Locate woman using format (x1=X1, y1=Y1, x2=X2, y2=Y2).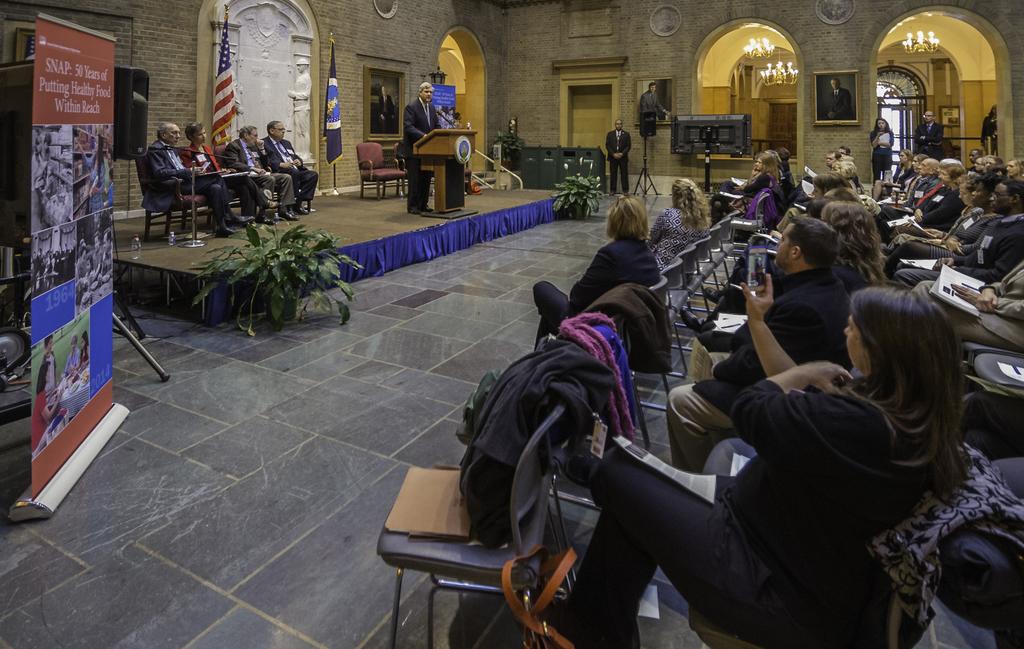
(x1=186, y1=124, x2=279, y2=223).
